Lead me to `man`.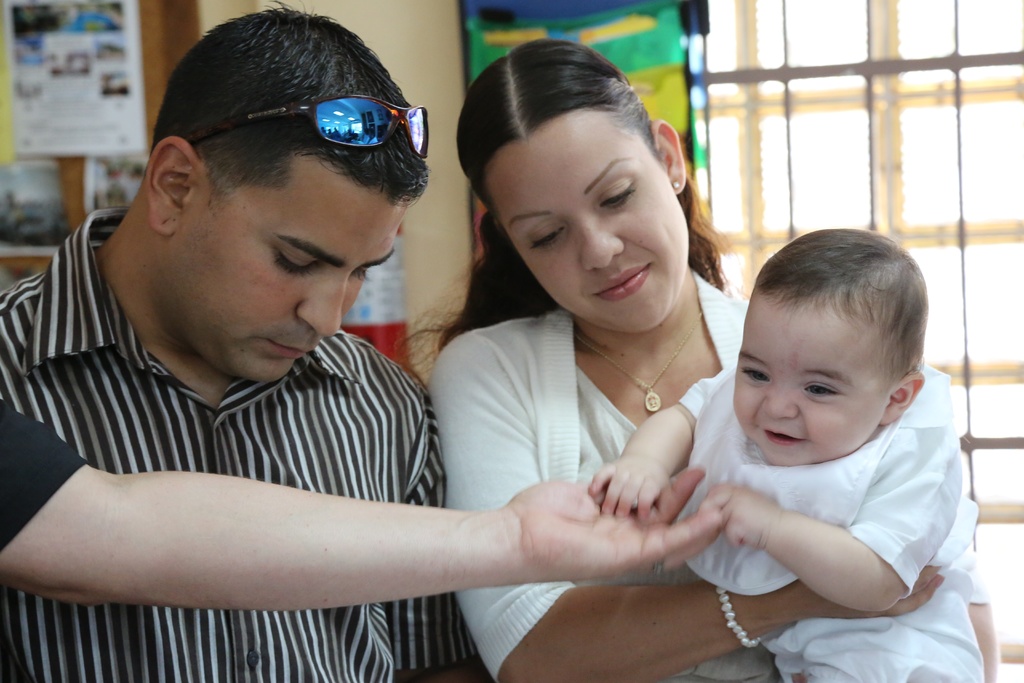
Lead to crop(0, 7, 484, 682).
